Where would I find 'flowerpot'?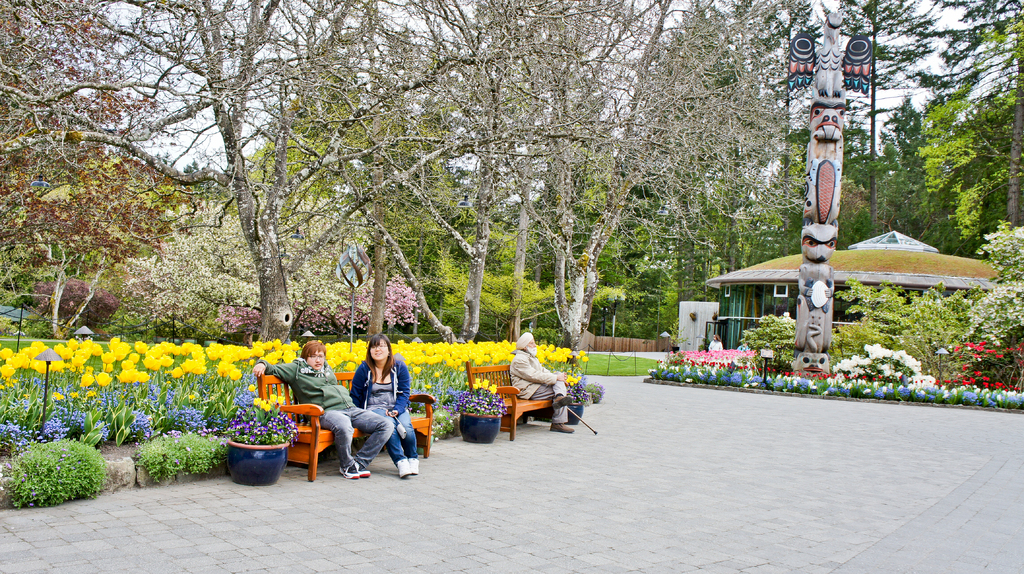
At 454, 412, 502, 444.
